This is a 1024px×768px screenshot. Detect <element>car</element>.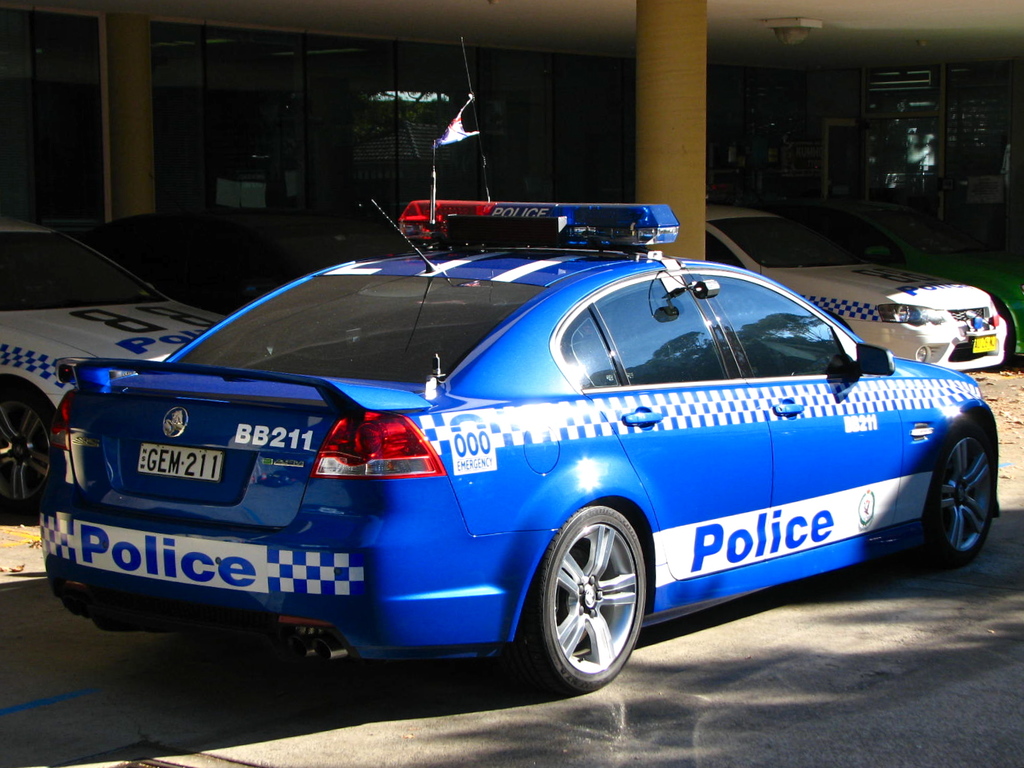
{"x1": 0, "y1": 211, "x2": 234, "y2": 518}.
